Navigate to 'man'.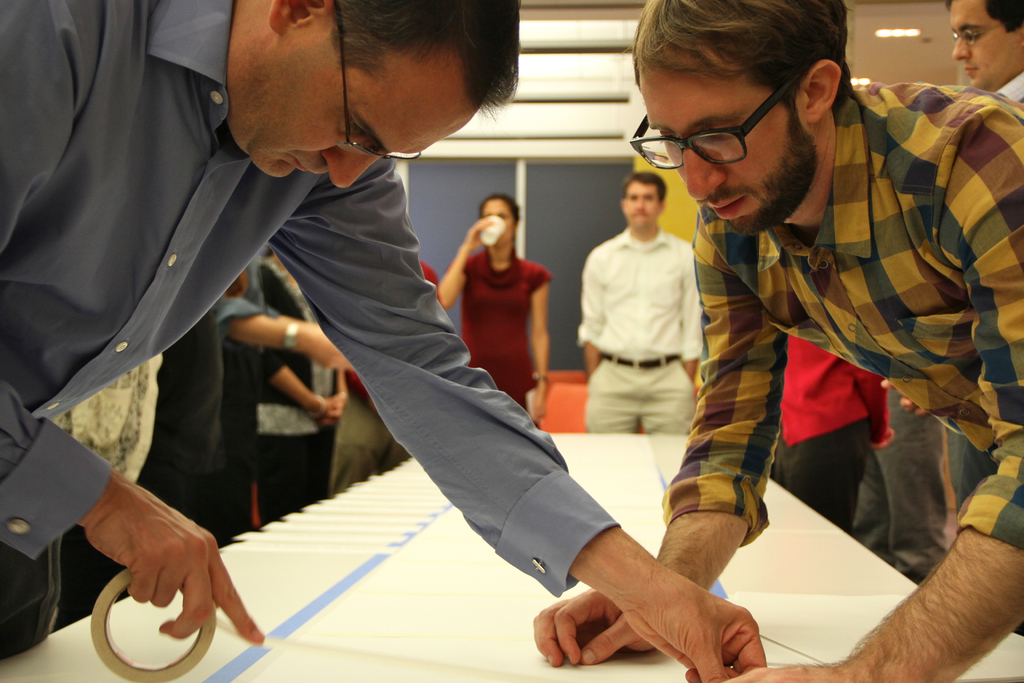
Navigation target: Rect(851, 379, 950, 588).
